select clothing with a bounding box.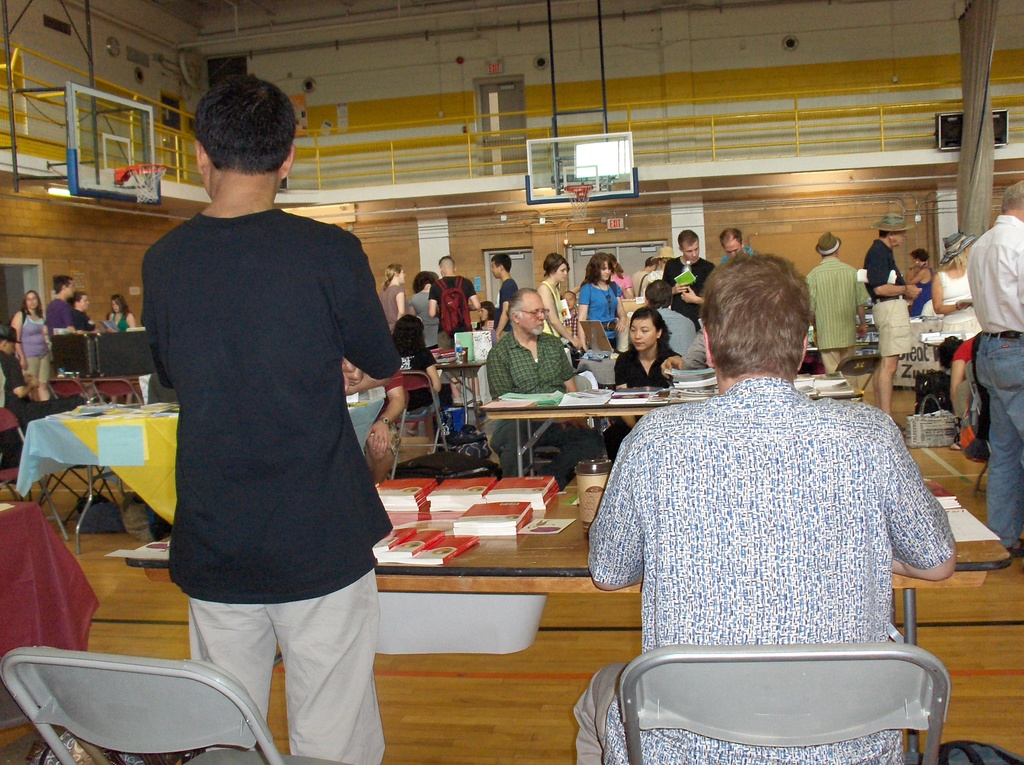
rect(566, 357, 981, 723).
